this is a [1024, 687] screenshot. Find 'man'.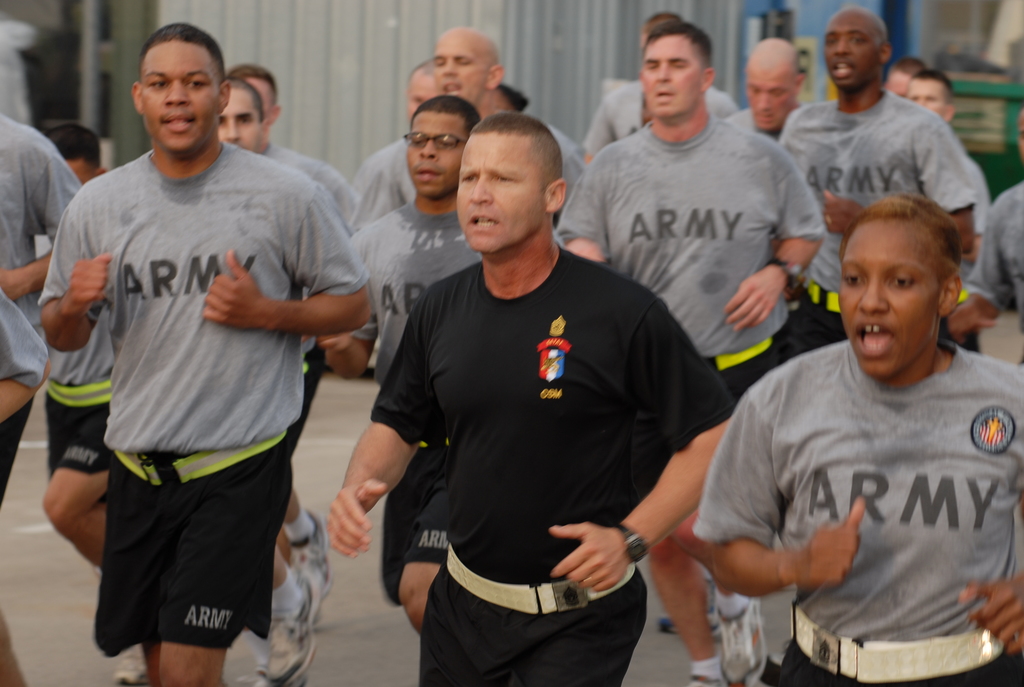
Bounding box: [222,59,360,602].
